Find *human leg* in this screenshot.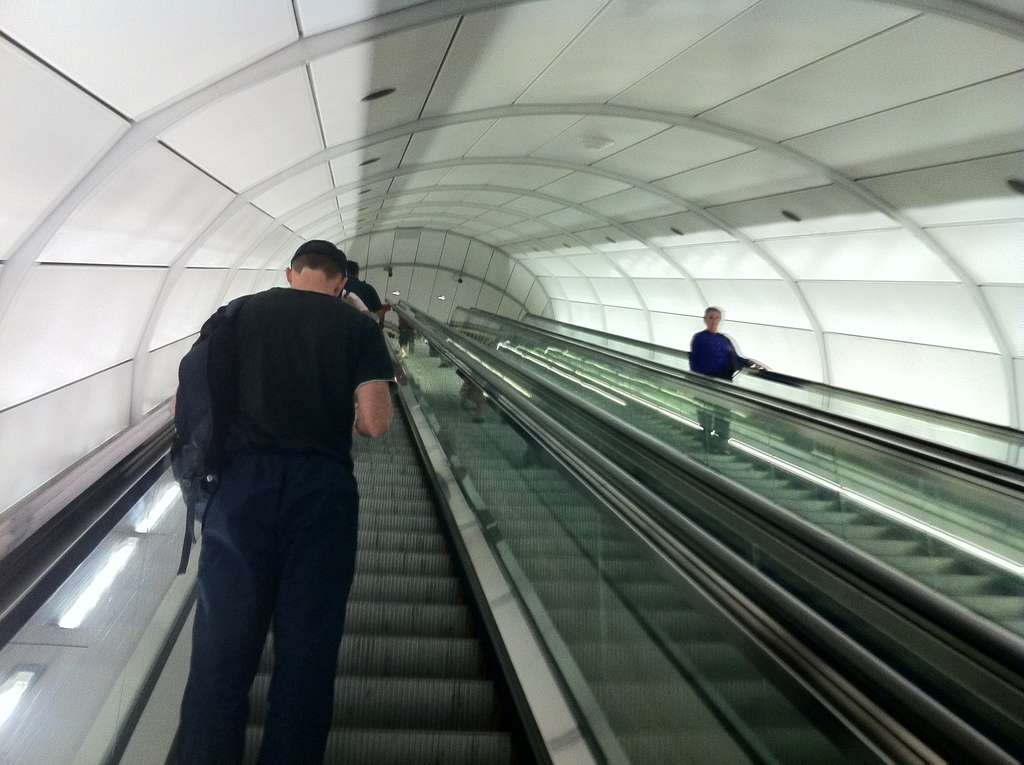
The bounding box for *human leg* is (710, 402, 735, 448).
